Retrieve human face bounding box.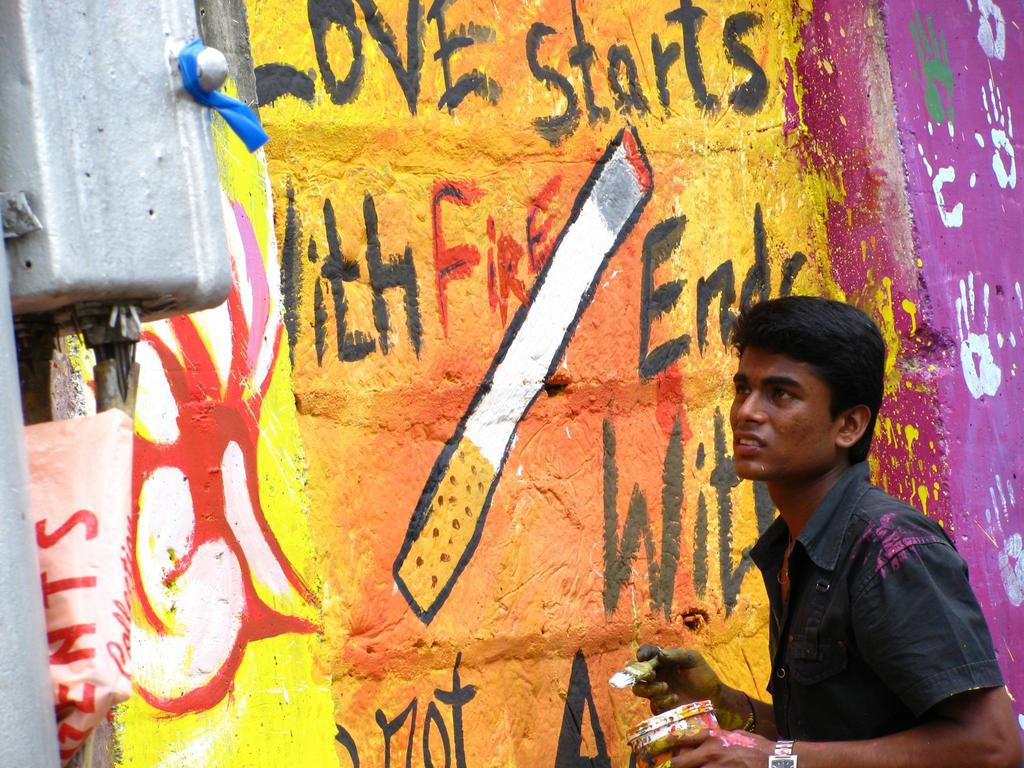
Bounding box: x1=727, y1=349, x2=836, y2=480.
